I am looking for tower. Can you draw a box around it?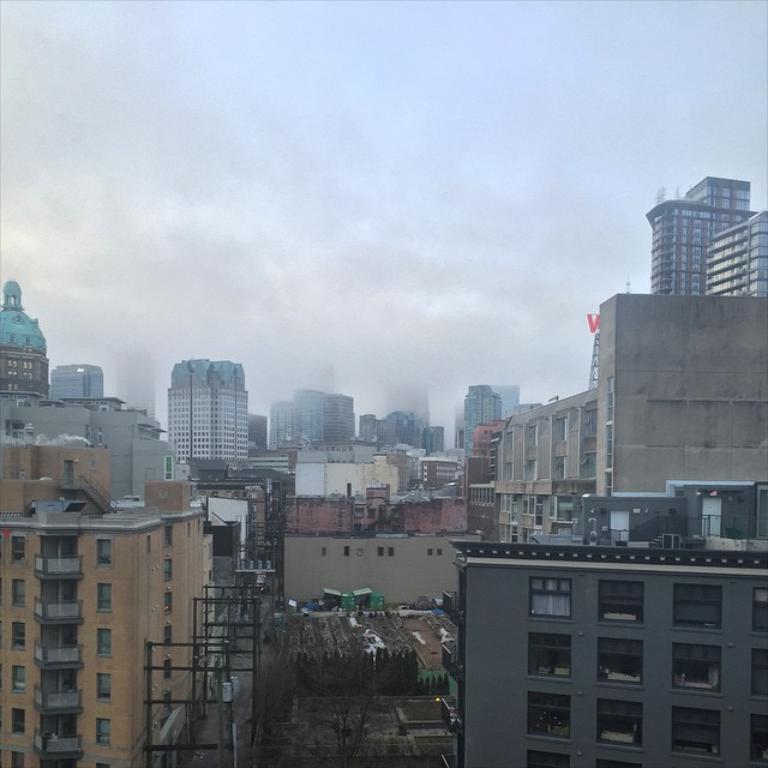
Sure, the bounding box is bbox=[708, 202, 766, 295].
